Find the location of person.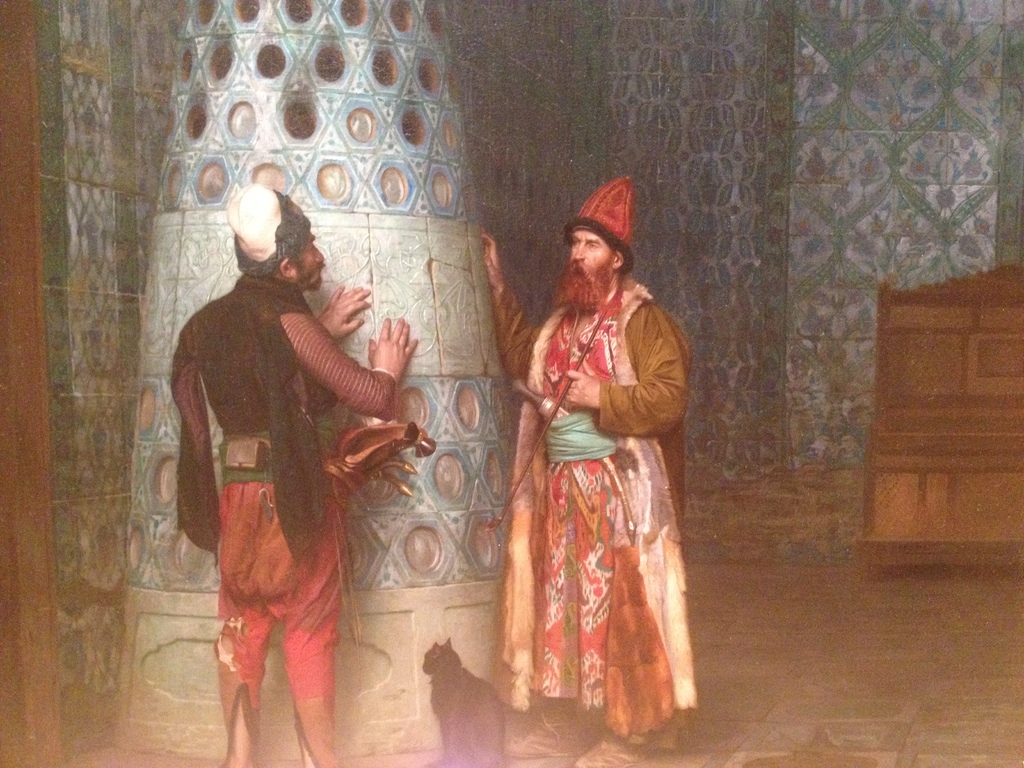
Location: 170/178/432/767.
